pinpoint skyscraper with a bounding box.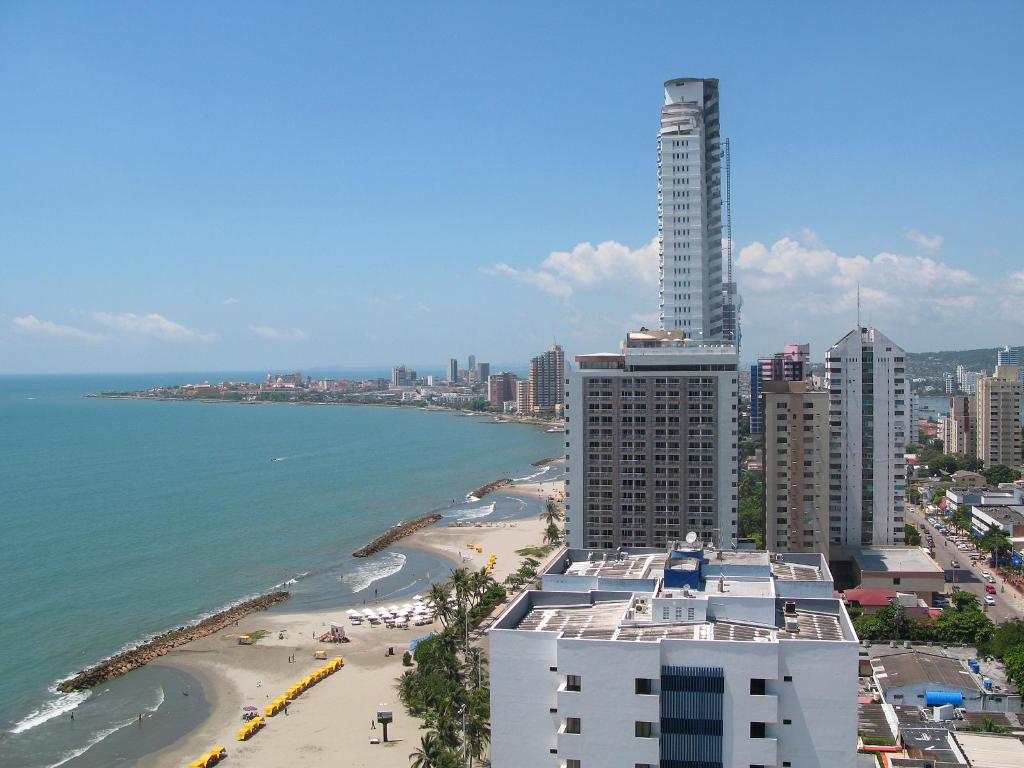
l=444, t=356, r=459, b=388.
